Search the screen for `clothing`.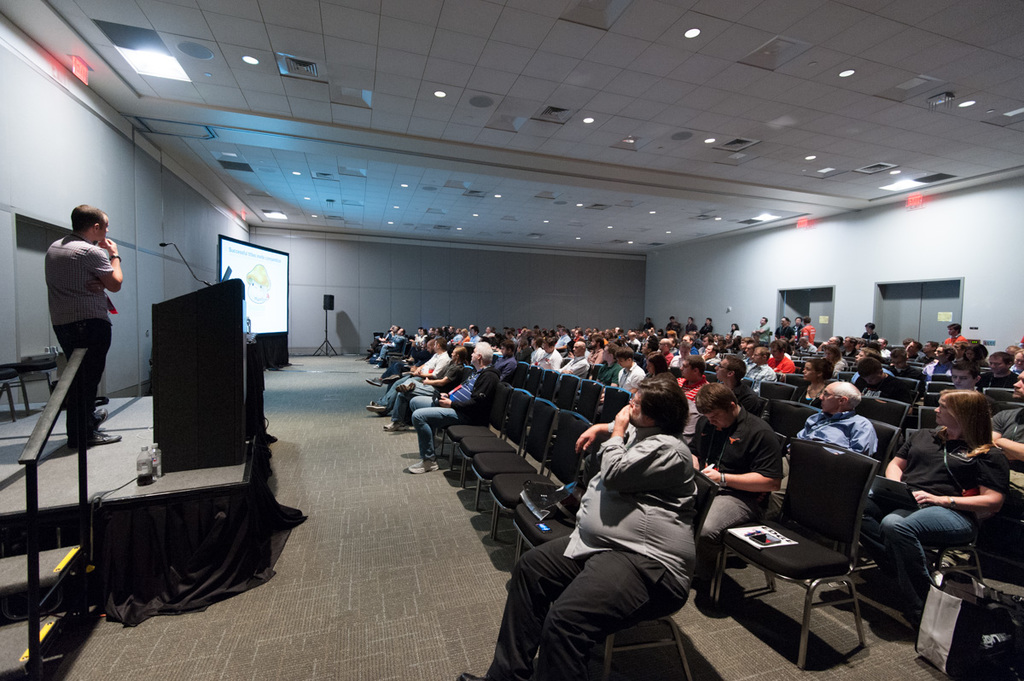
Found at [731, 384, 762, 418].
